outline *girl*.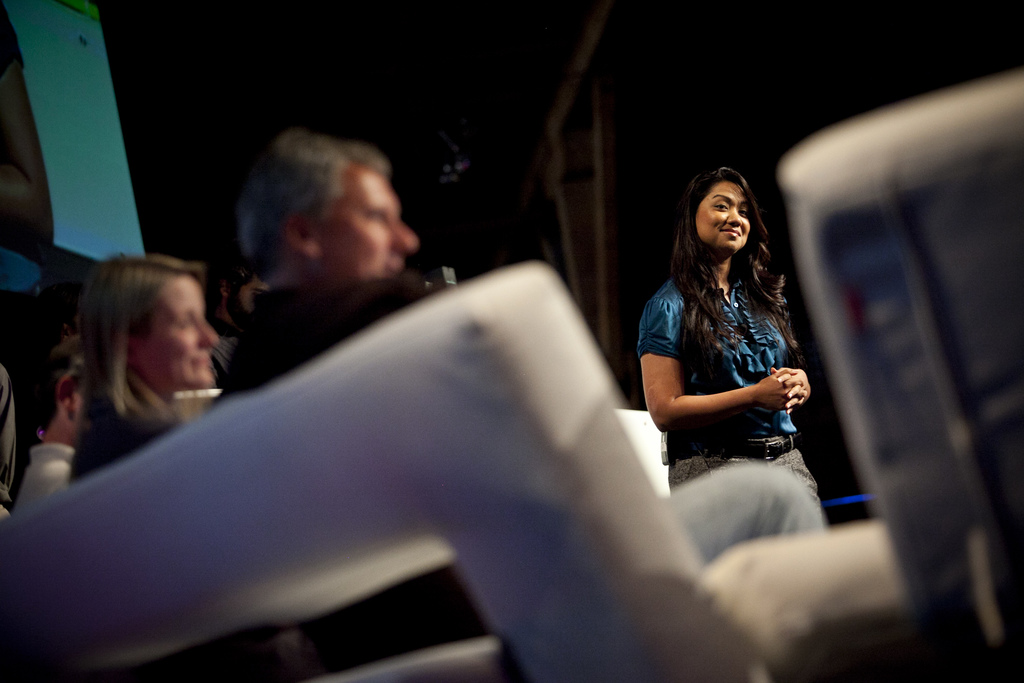
Outline: <bbox>642, 163, 823, 533</bbox>.
